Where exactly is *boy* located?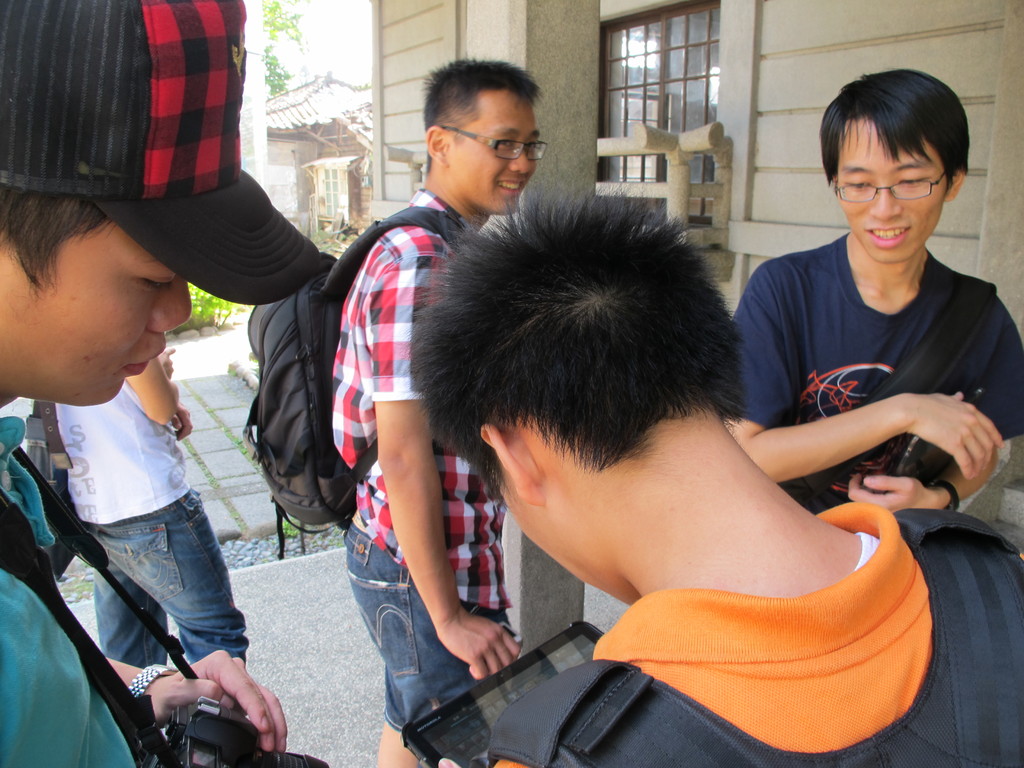
Its bounding box is [330, 58, 543, 767].
